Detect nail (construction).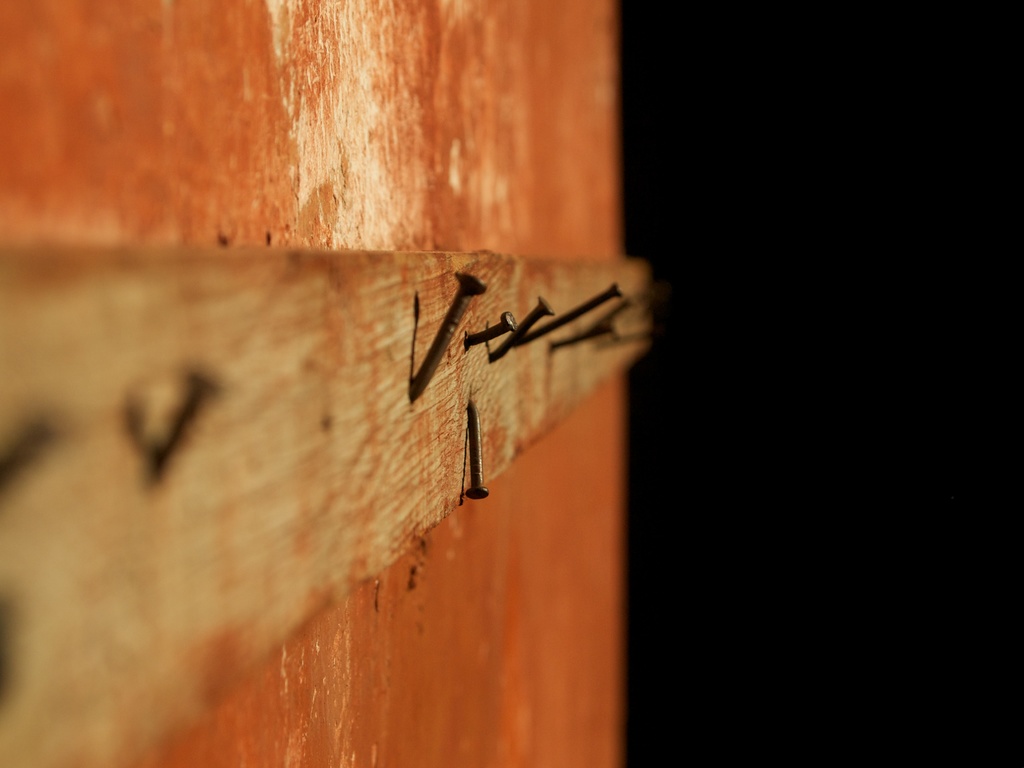
Detected at {"left": 593, "top": 288, "right": 634, "bottom": 323}.
